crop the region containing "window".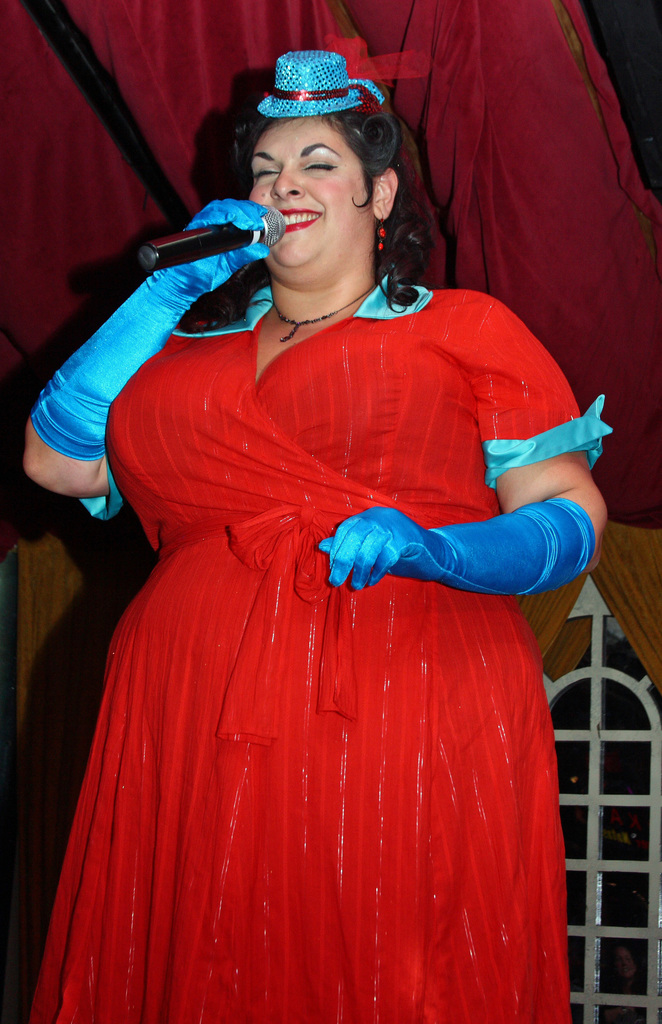
Crop region: 535,564,661,1023.
